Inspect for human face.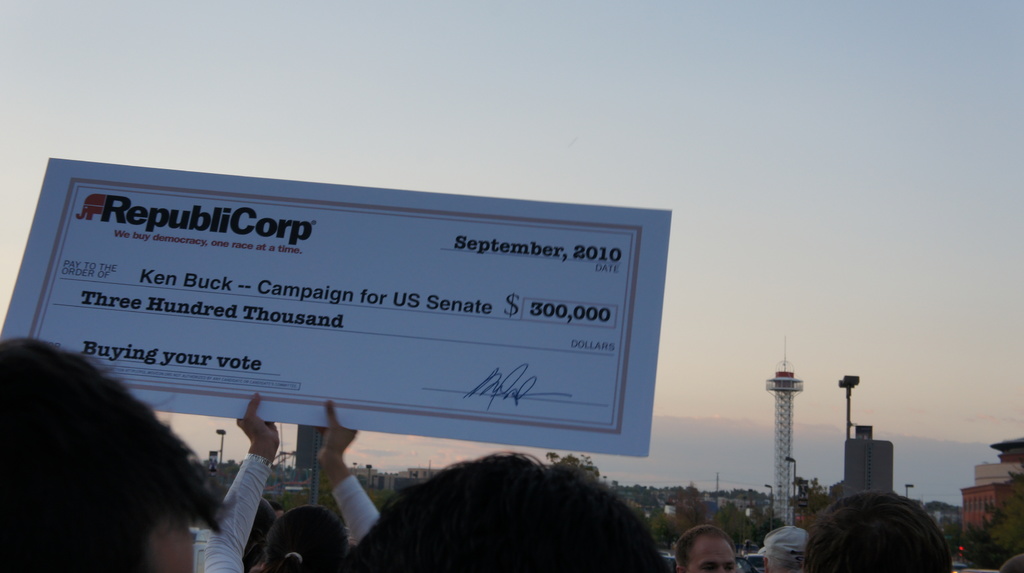
Inspection: x1=685, y1=536, x2=737, y2=572.
